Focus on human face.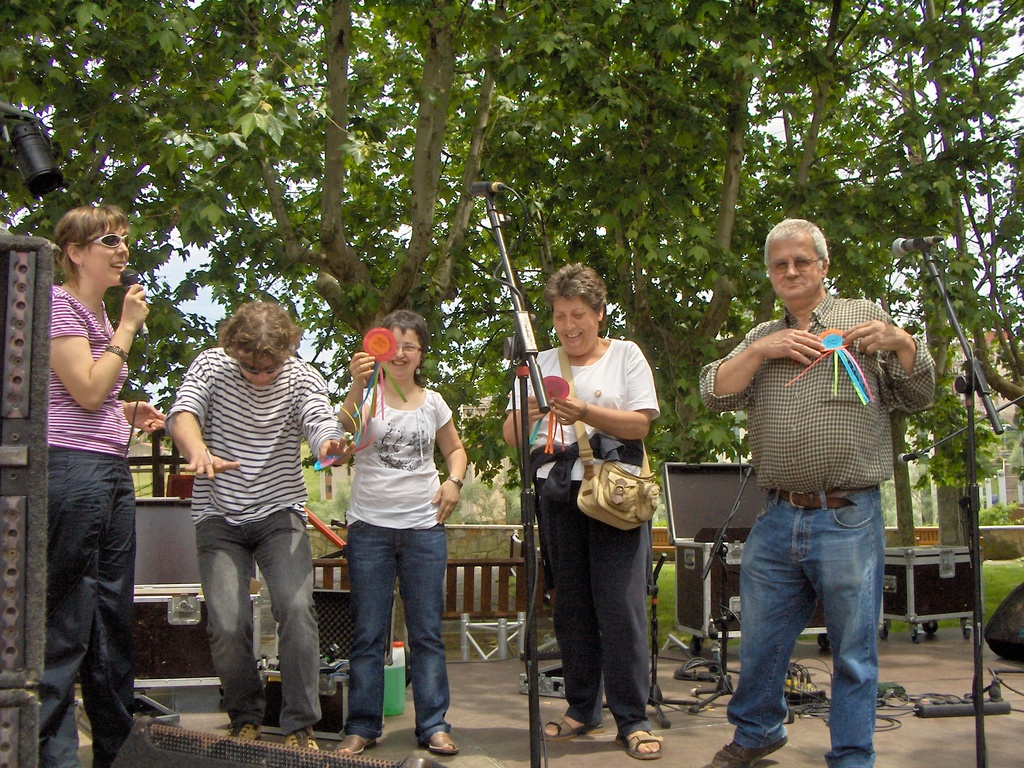
Focused at {"x1": 382, "y1": 326, "x2": 420, "y2": 378}.
